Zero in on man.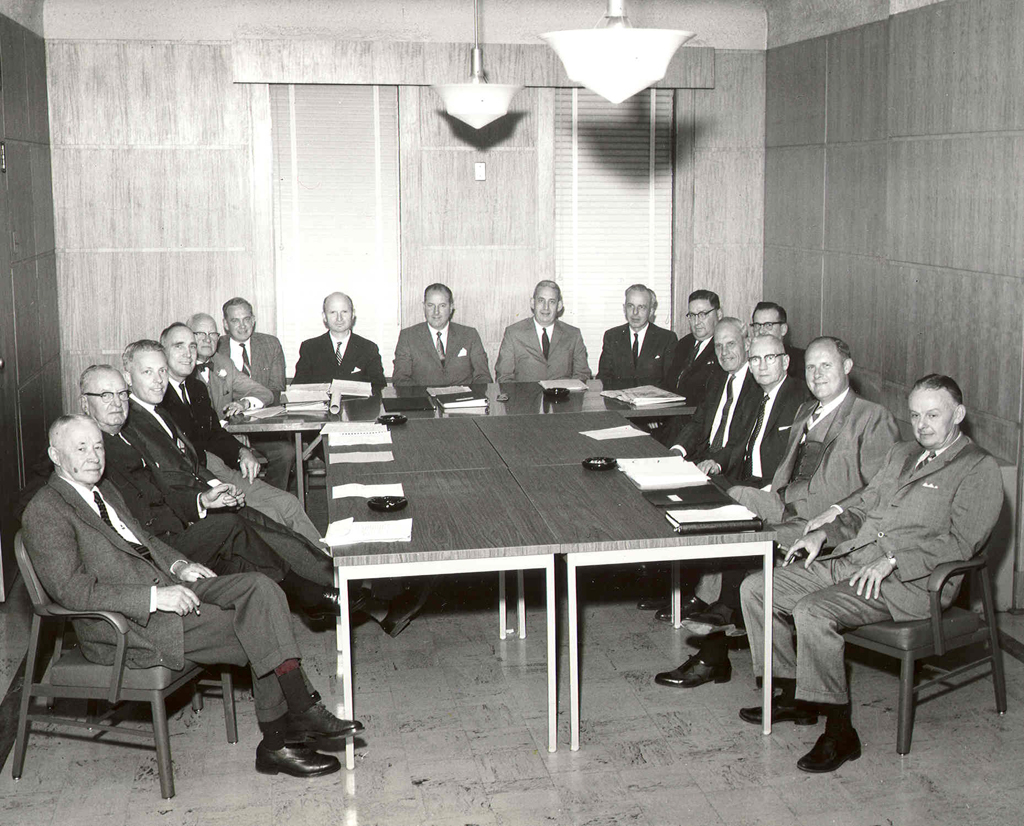
Zeroed in: (x1=390, y1=283, x2=496, y2=389).
